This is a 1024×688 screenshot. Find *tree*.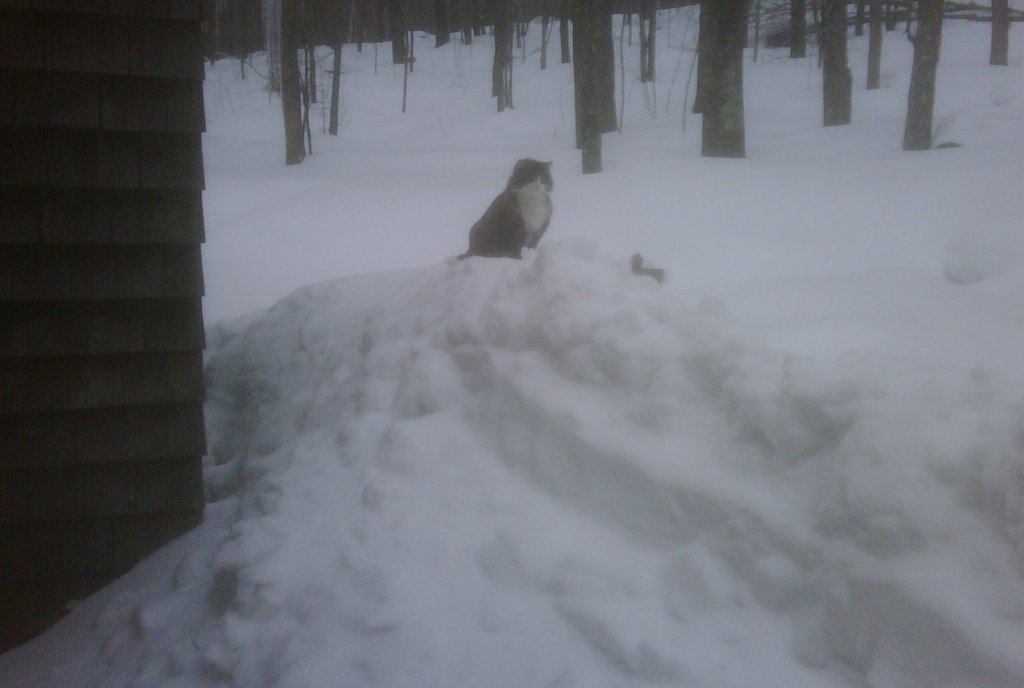
Bounding box: x1=701, y1=0, x2=747, y2=155.
